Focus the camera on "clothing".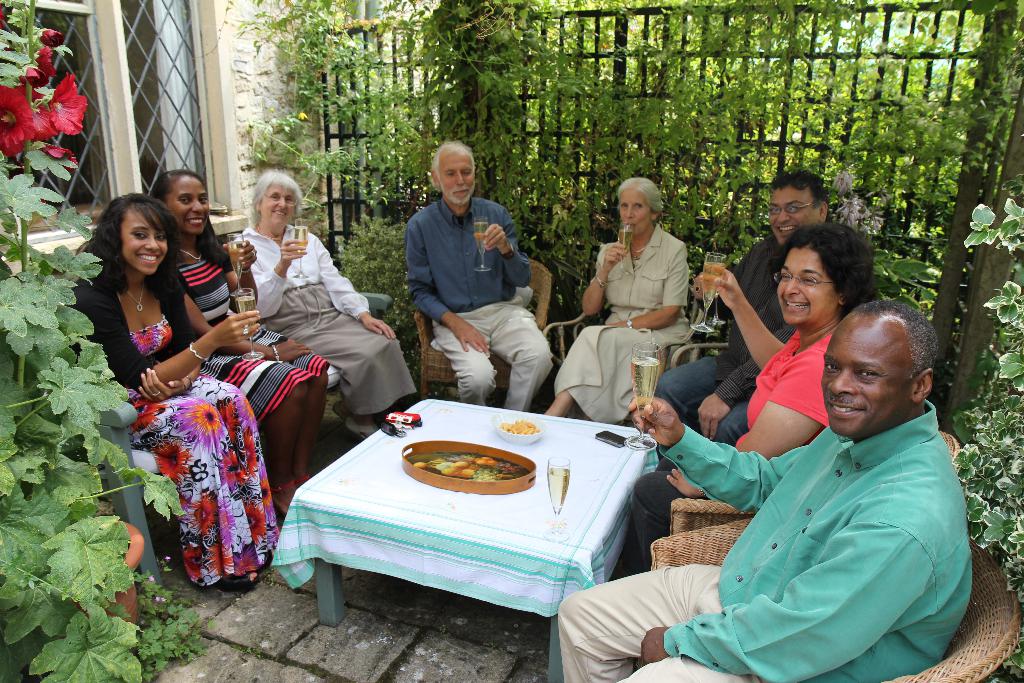
Focus region: region(178, 265, 330, 429).
